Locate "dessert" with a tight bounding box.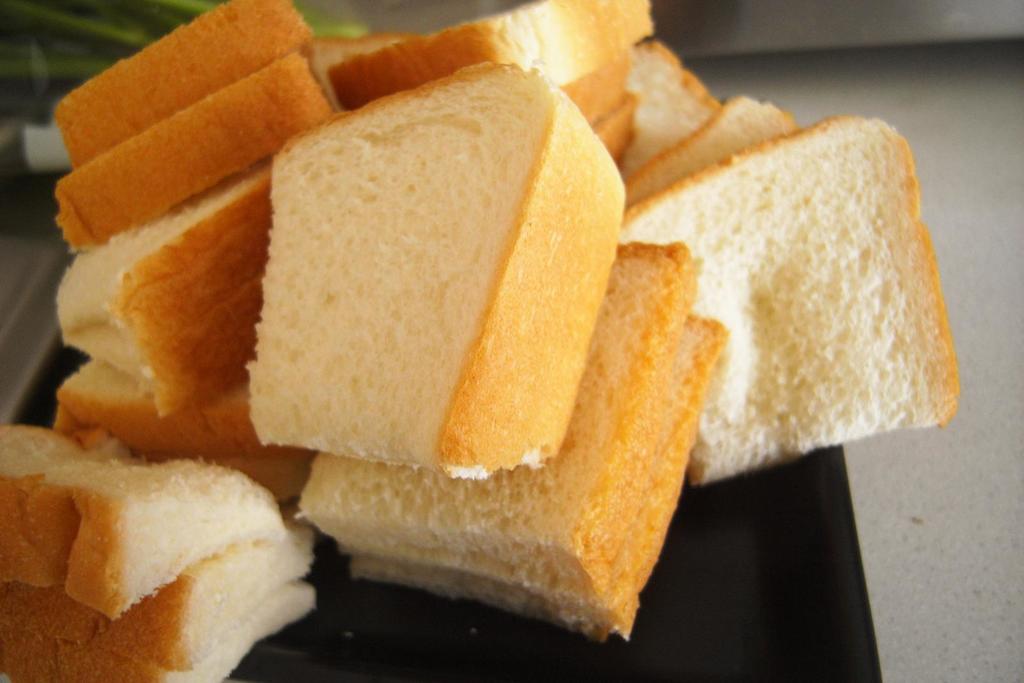
pyautogui.locateOnScreen(63, 2, 314, 162).
